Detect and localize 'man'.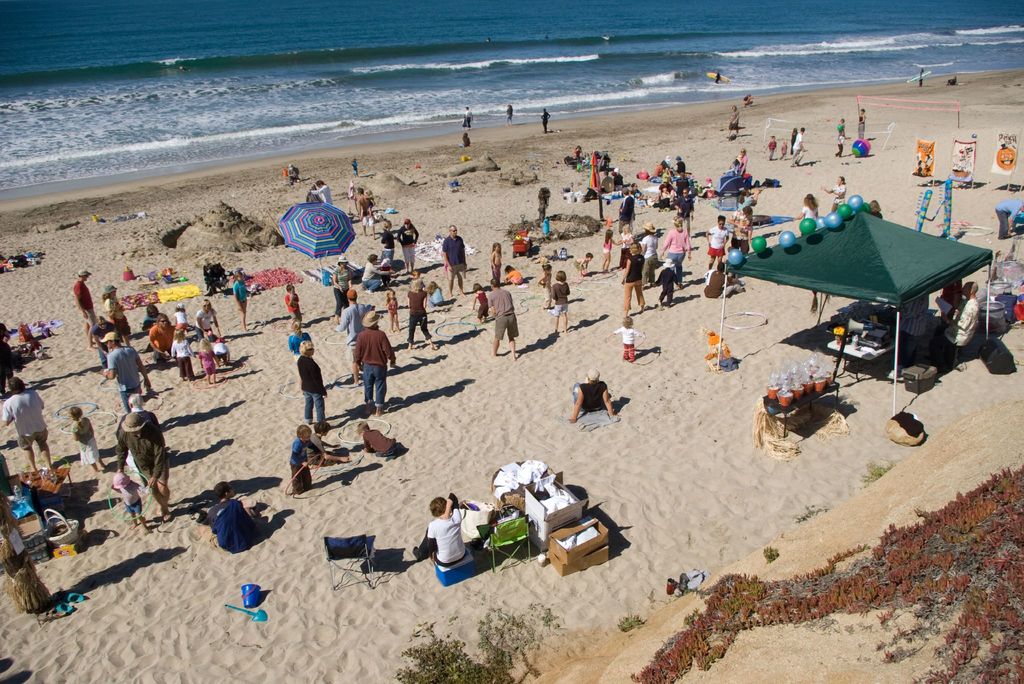
Localized at [left=308, top=179, right=332, bottom=204].
